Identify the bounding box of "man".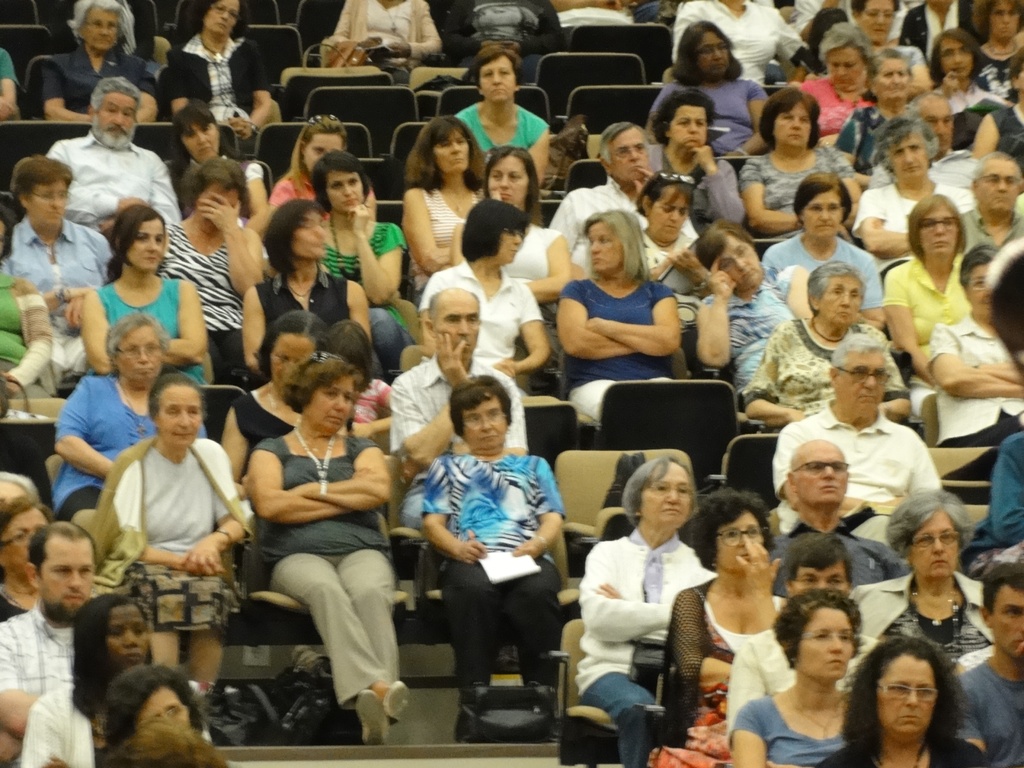
Rect(0, 518, 90, 764).
